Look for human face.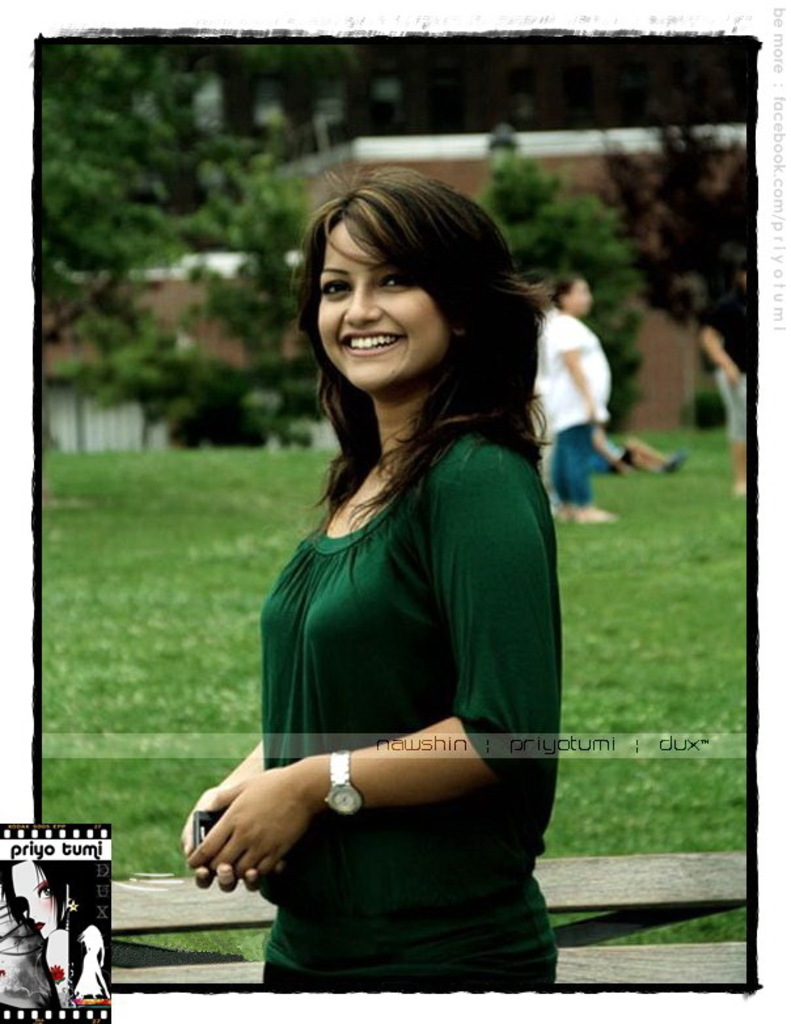
Found: <region>320, 219, 441, 389</region>.
